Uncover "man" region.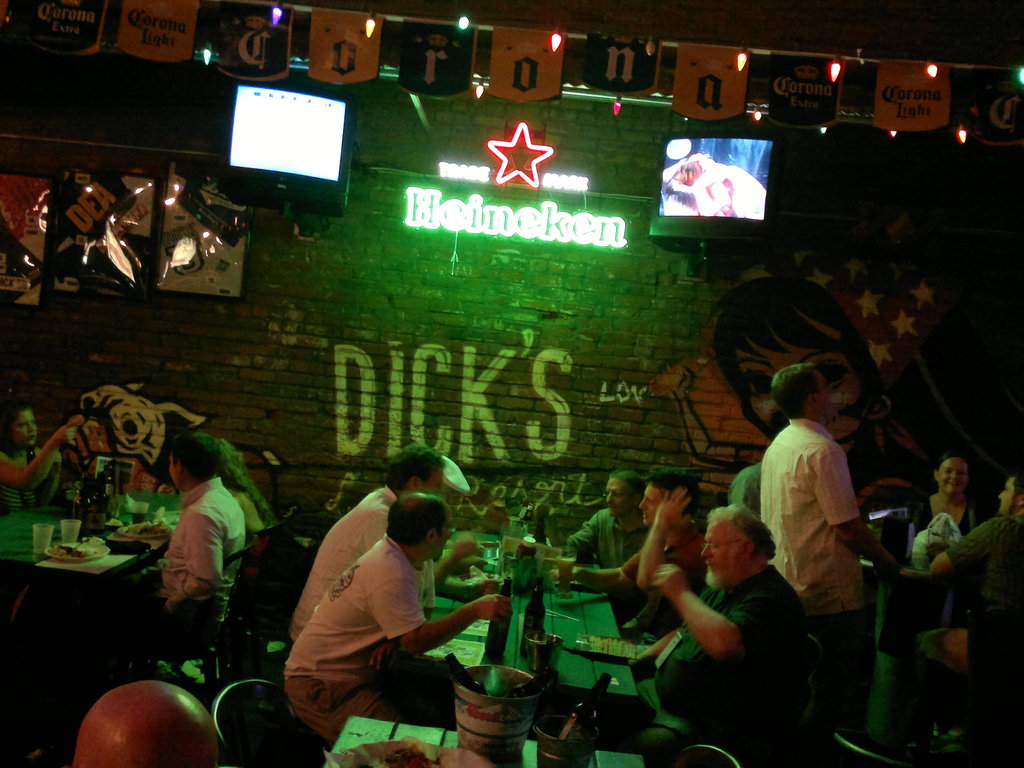
Uncovered: (283,496,514,748).
